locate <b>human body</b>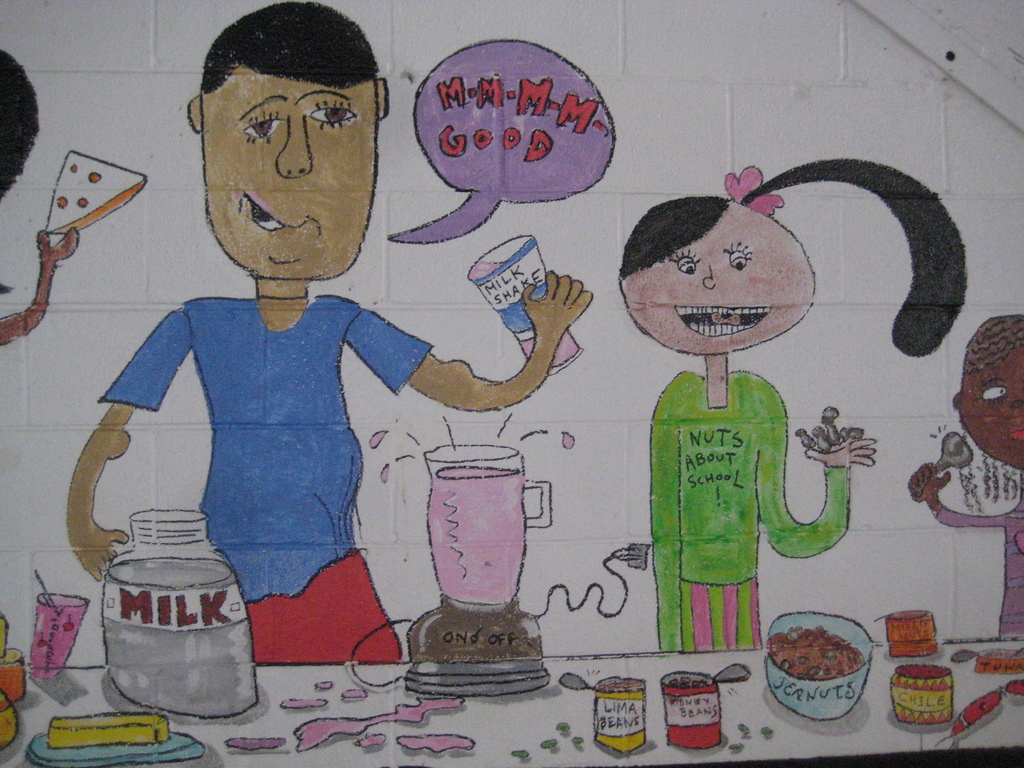
x1=0 y1=225 x2=82 y2=348
